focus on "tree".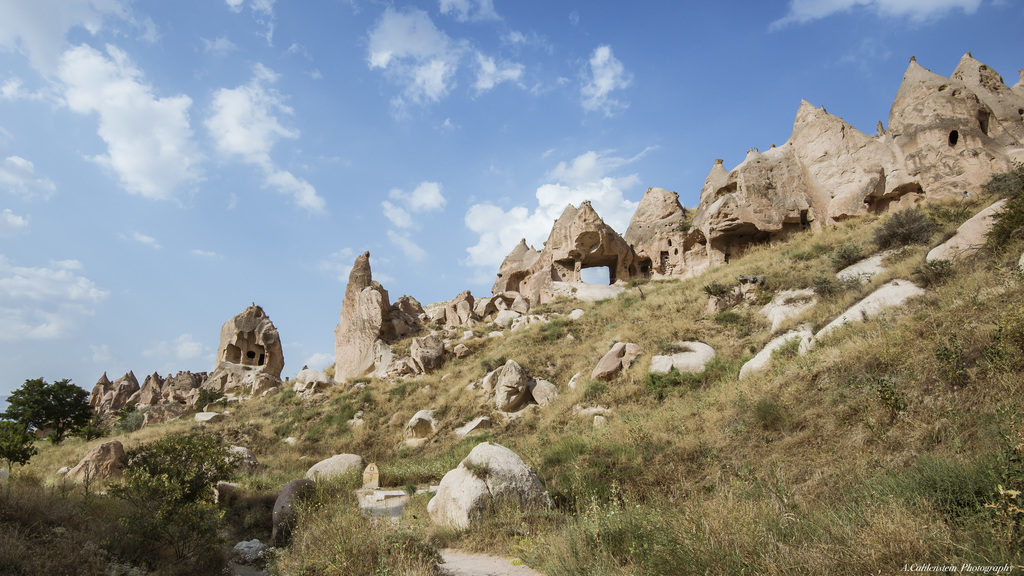
Focused at {"left": 11, "top": 368, "right": 83, "bottom": 450}.
